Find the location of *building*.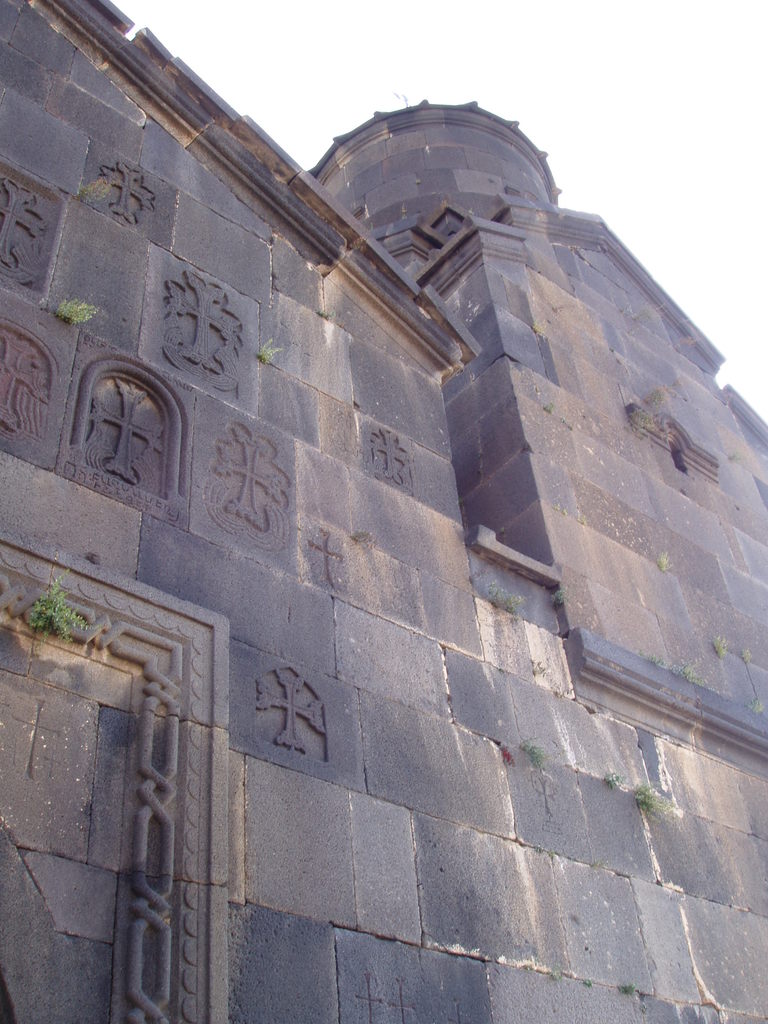
Location: bbox=(0, 0, 767, 1023).
